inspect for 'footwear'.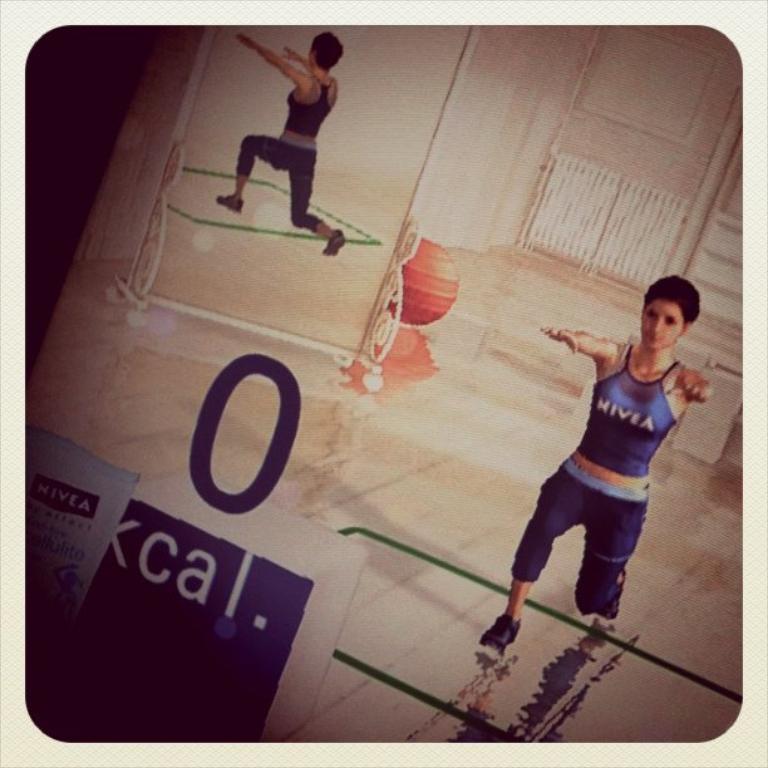
Inspection: [216, 192, 247, 215].
